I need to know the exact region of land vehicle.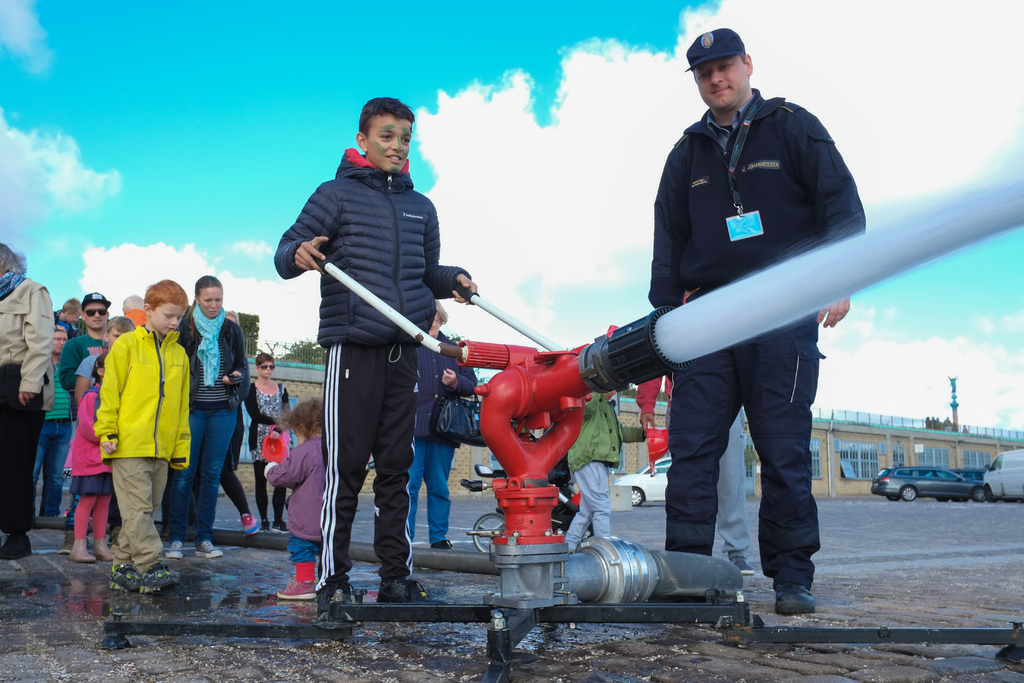
Region: bbox=[979, 446, 1023, 498].
